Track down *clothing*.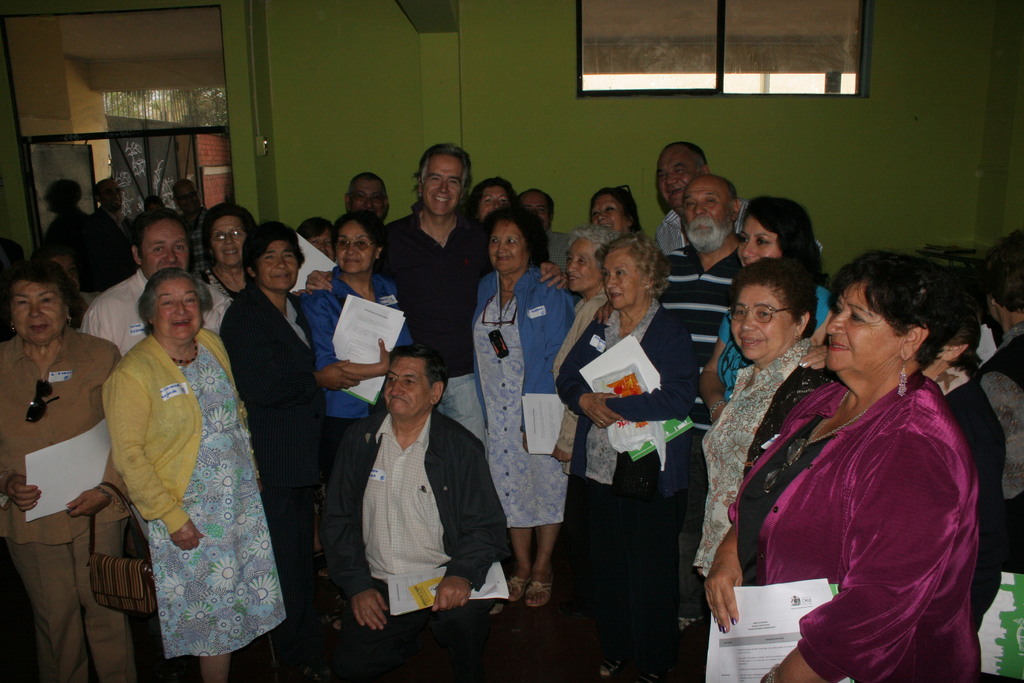
Tracked to 925:363:1008:636.
